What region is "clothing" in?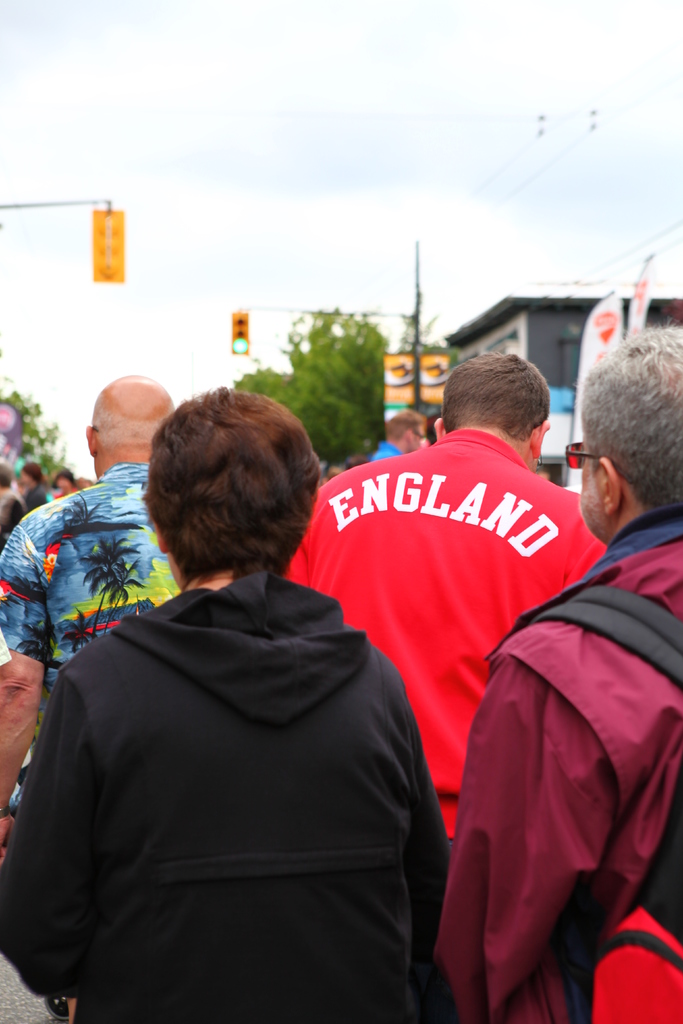
x1=282 y1=424 x2=606 y2=862.
